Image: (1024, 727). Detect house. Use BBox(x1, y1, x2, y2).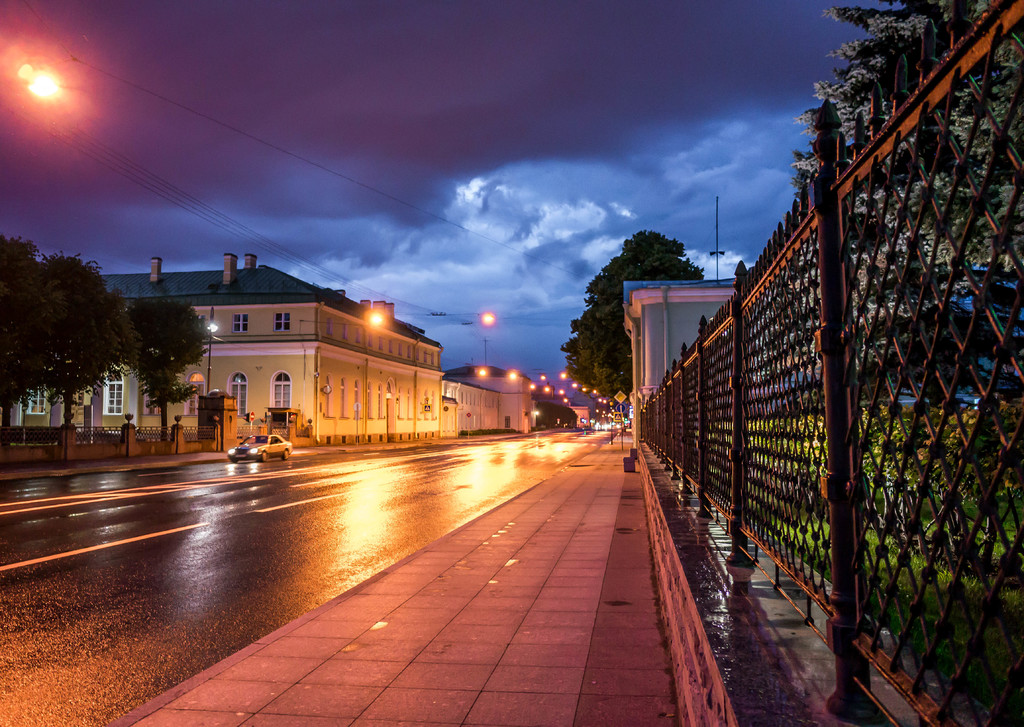
BBox(4, 254, 445, 438).
